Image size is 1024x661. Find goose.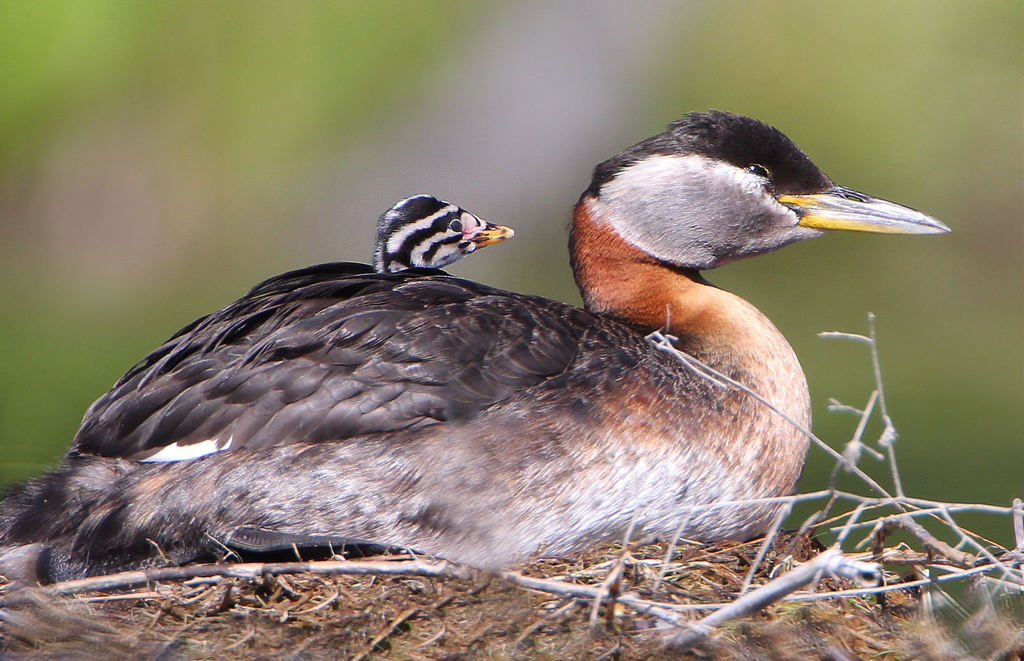
10,110,952,571.
